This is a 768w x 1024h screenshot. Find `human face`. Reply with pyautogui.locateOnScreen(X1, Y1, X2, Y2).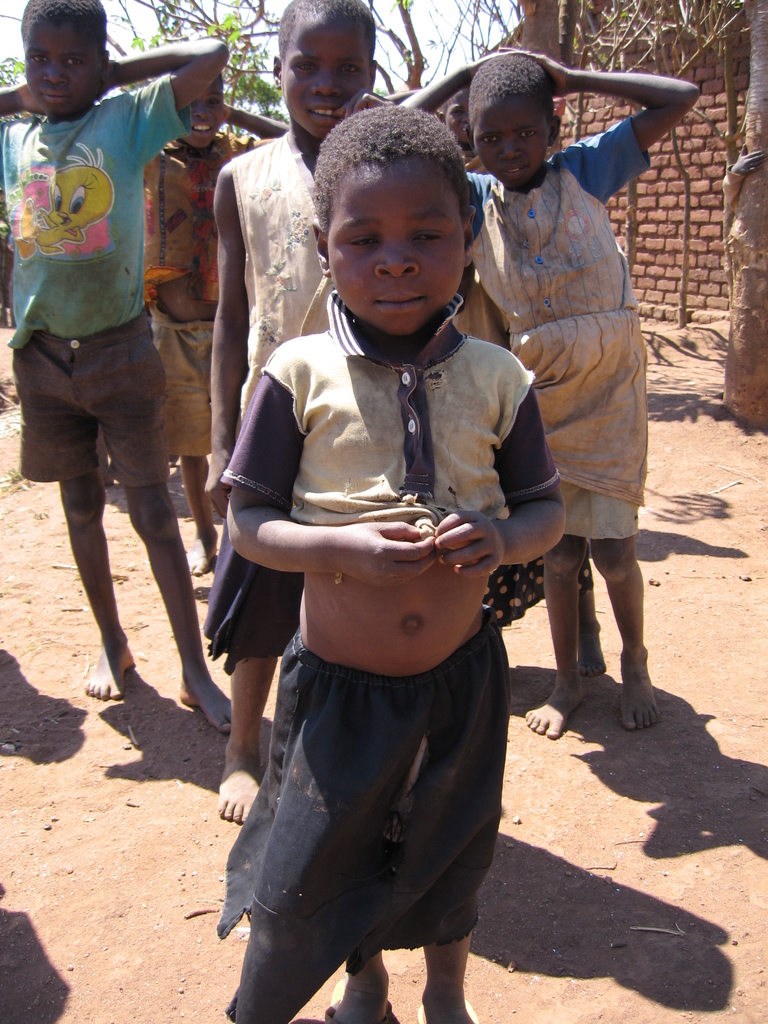
pyautogui.locateOnScreen(475, 111, 550, 188).
